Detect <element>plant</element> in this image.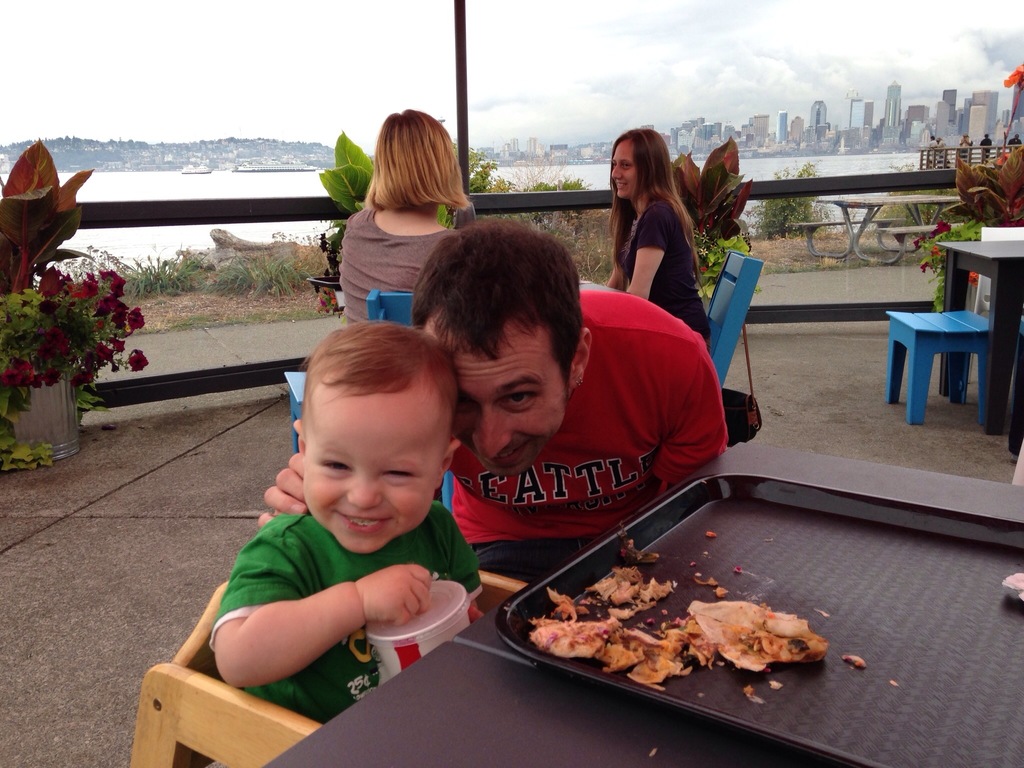
Detection: (822,245,849,266).
